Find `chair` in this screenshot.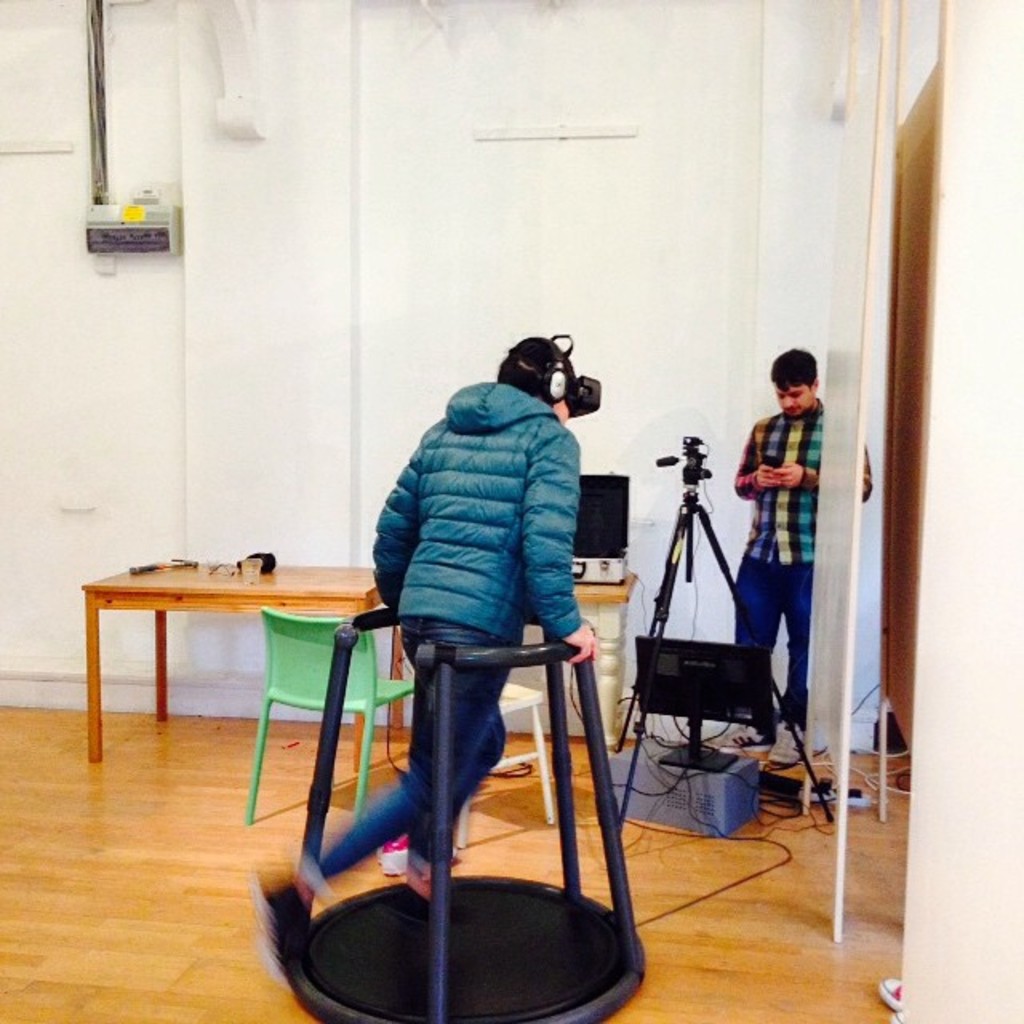
The bounding box for `chair` is (x1=458, y1=685, x2=550, y2=850).
